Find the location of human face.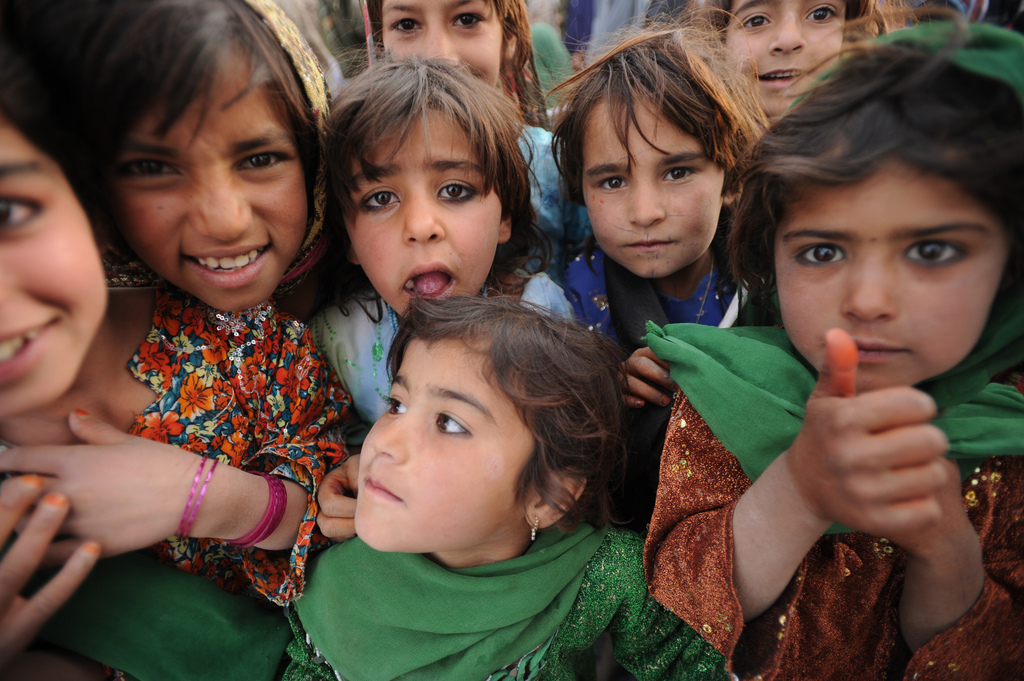
Location: (378,0,503,85).
